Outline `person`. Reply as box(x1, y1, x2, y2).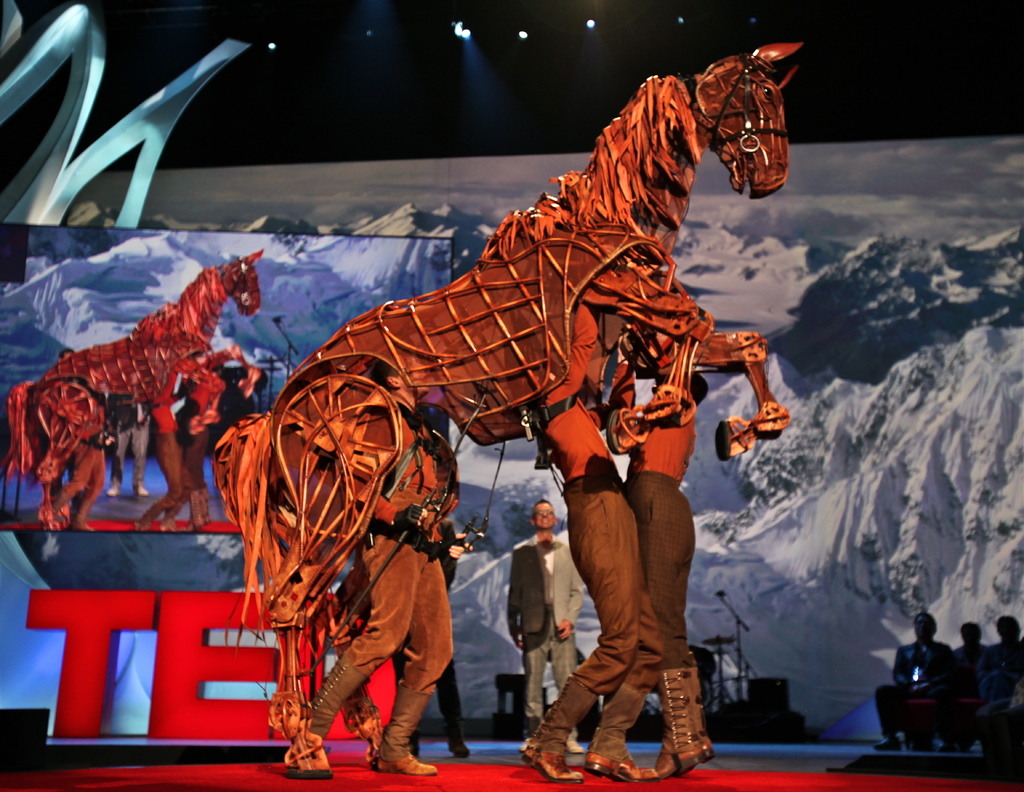
box(285, 357, 440, 782).
